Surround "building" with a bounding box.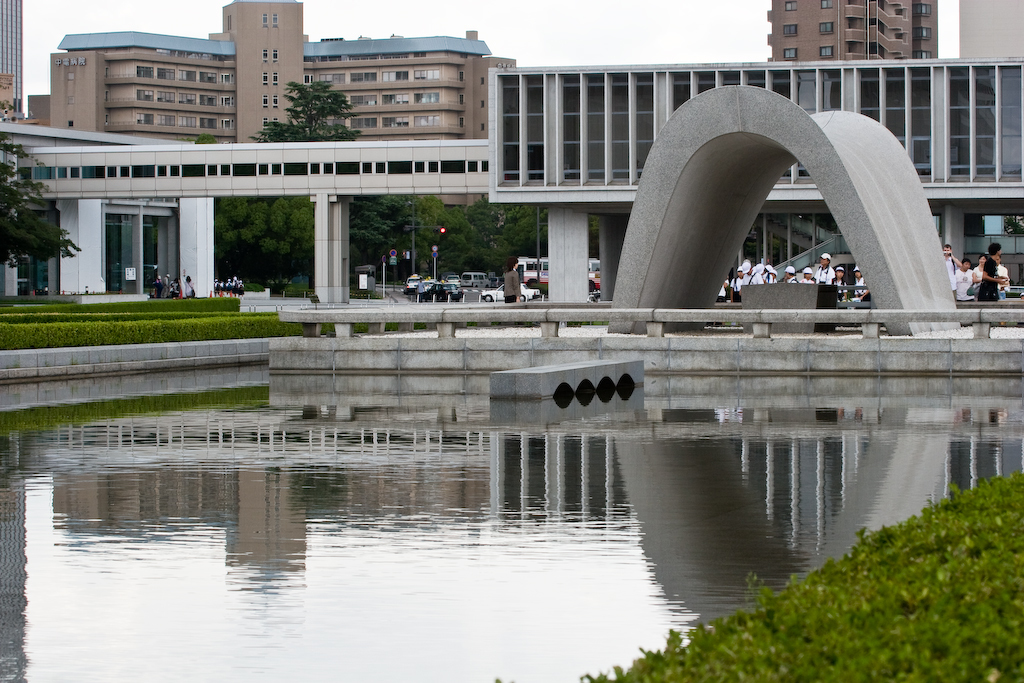
bbox(490, 62, 1023, 303).
